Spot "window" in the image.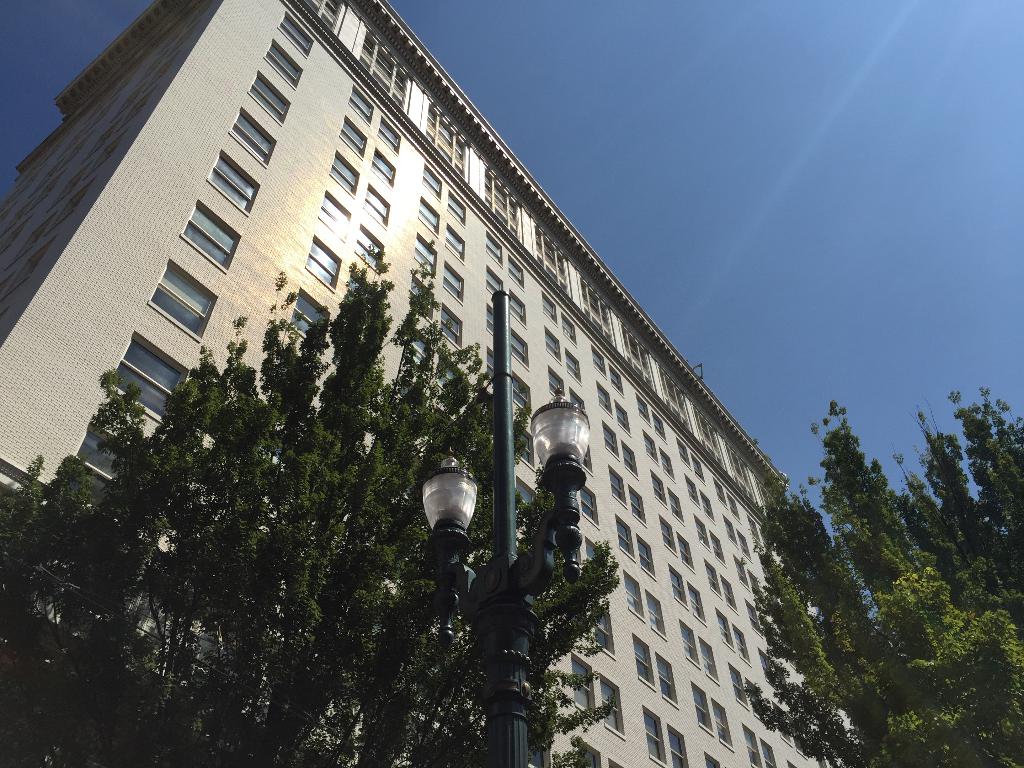
"window" found at {"x1": 177, "y1": 205, "x2": 240, "y2": 276}.
